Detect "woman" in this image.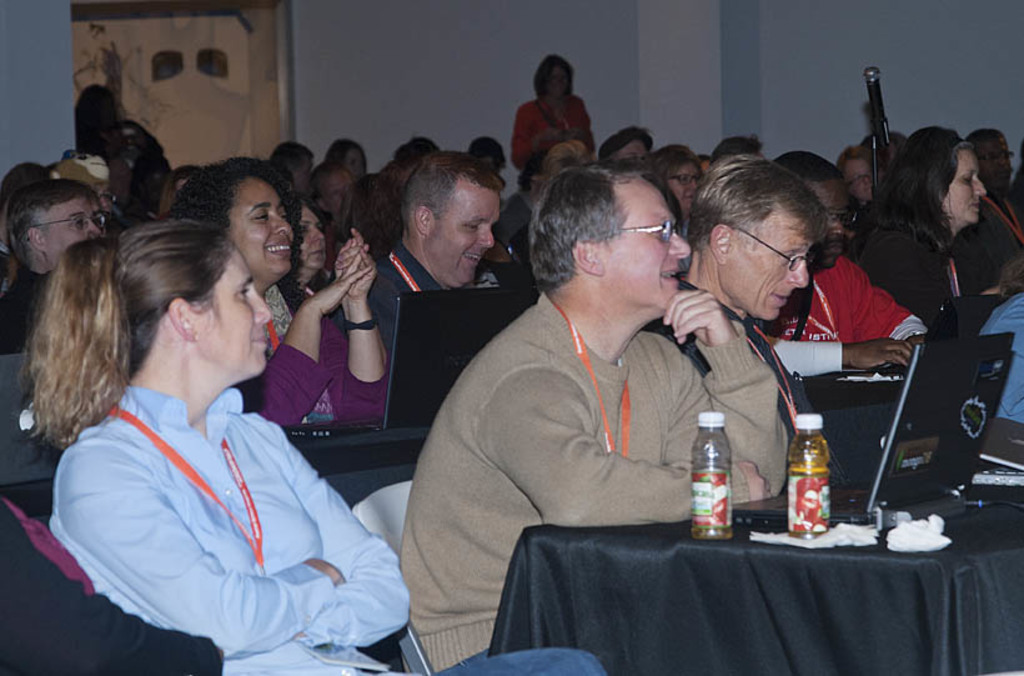
Detection: detection(285, 191, 355, 347).
